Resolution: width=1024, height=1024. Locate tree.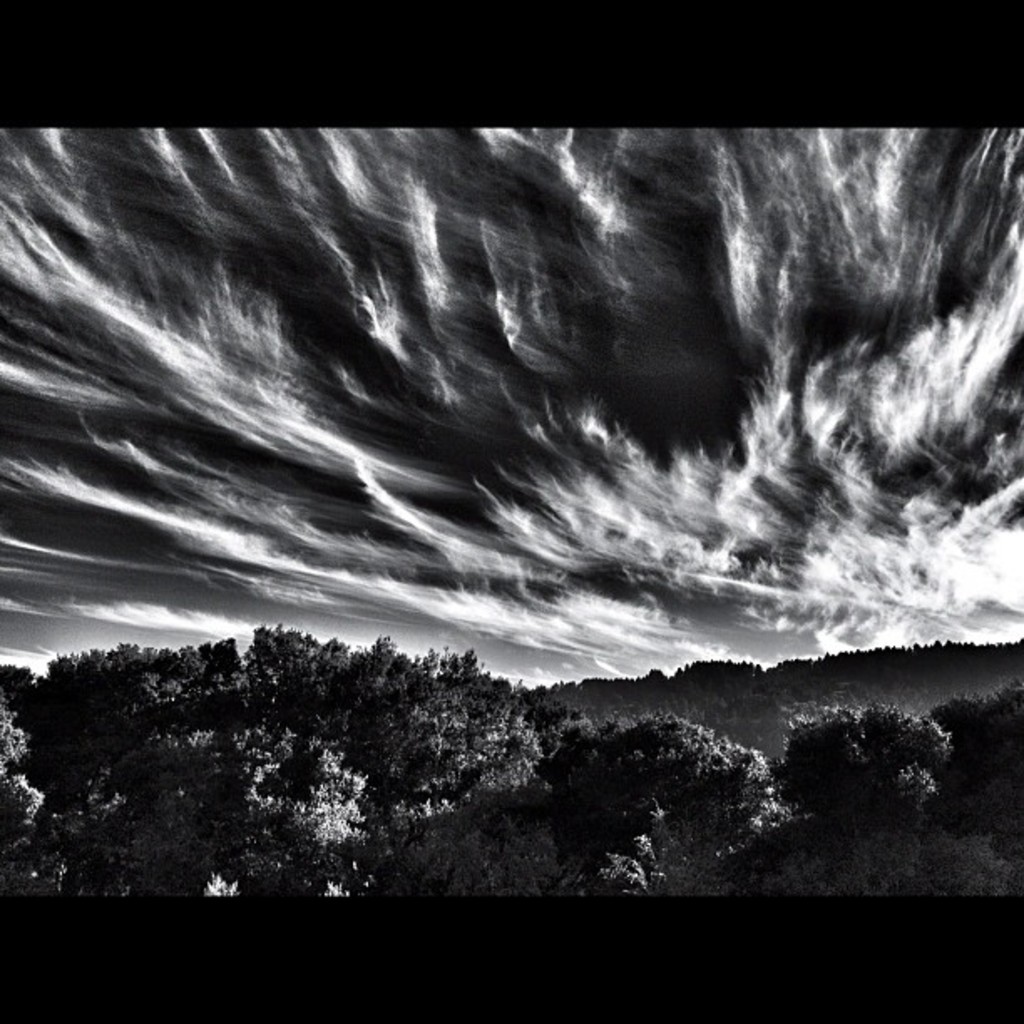
region(786, 694, 955, 842).
